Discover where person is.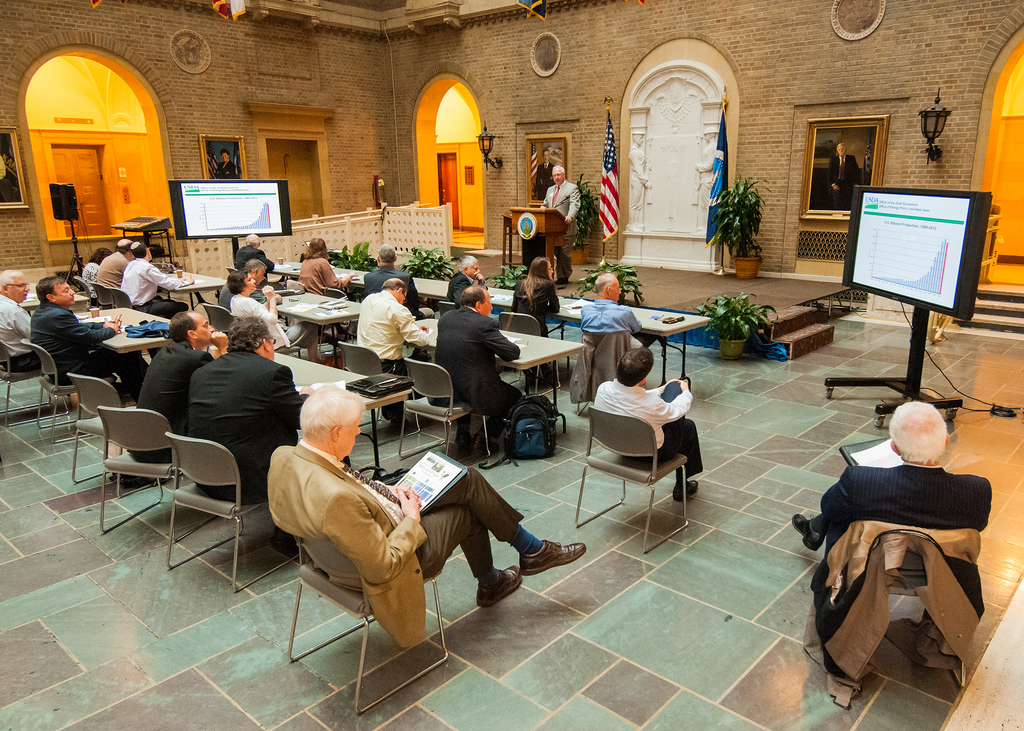
Discovered at [190, 314, 351, 543].
